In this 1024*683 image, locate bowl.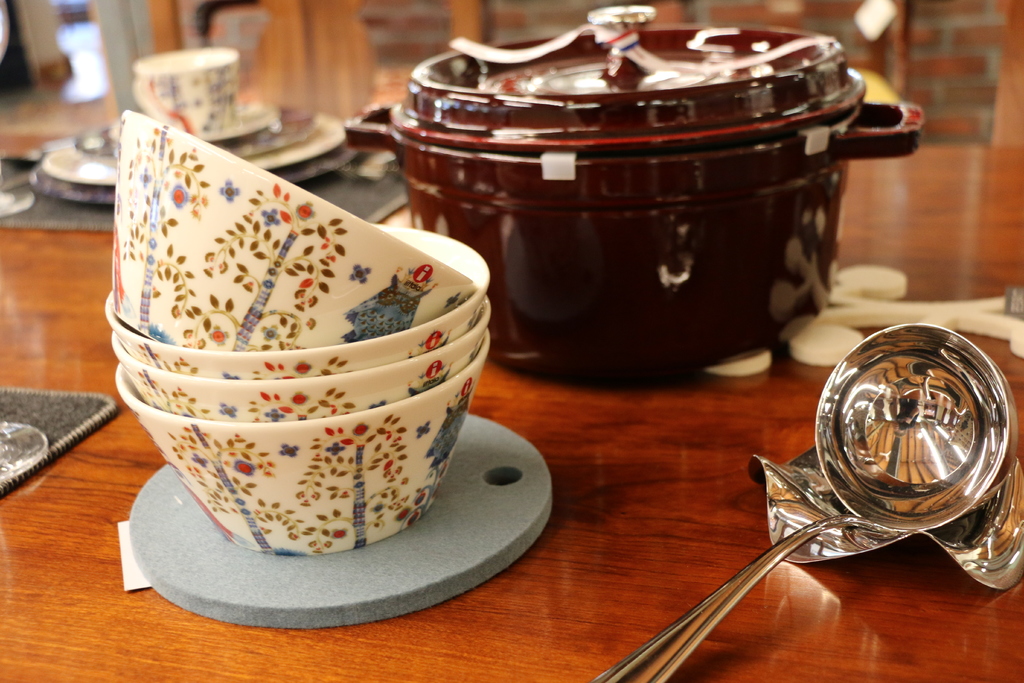
Bounding box: 111:111:469:350.
